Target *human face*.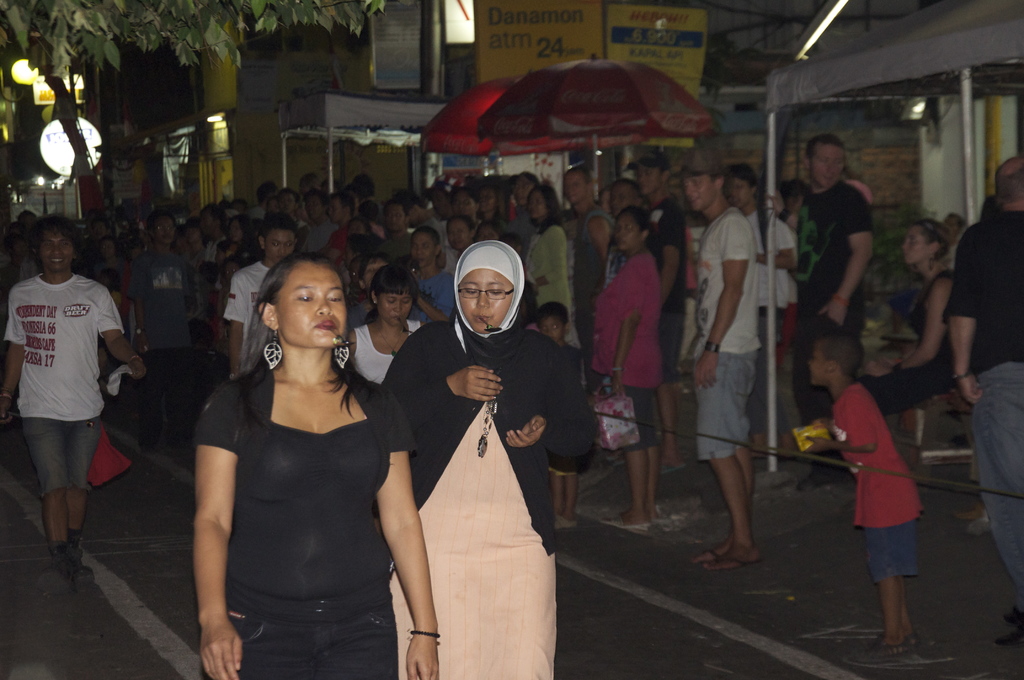
Target region: 44 234 70 266.
